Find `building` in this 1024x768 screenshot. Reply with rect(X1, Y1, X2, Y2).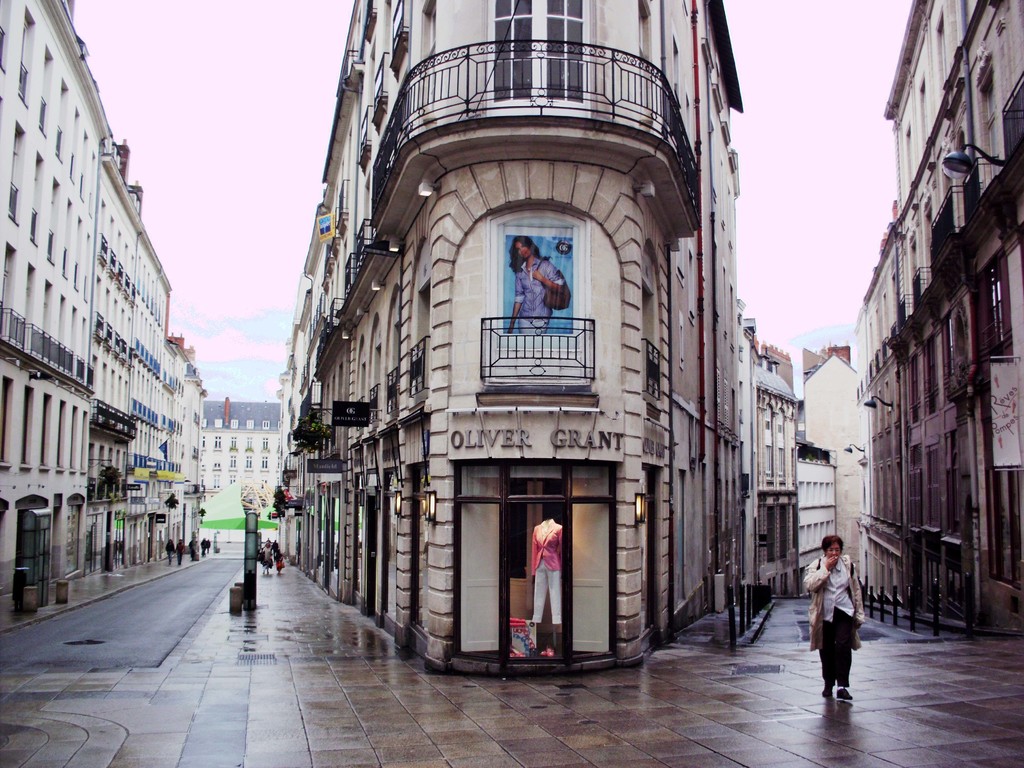
rect(753, 333, 858, 573).
